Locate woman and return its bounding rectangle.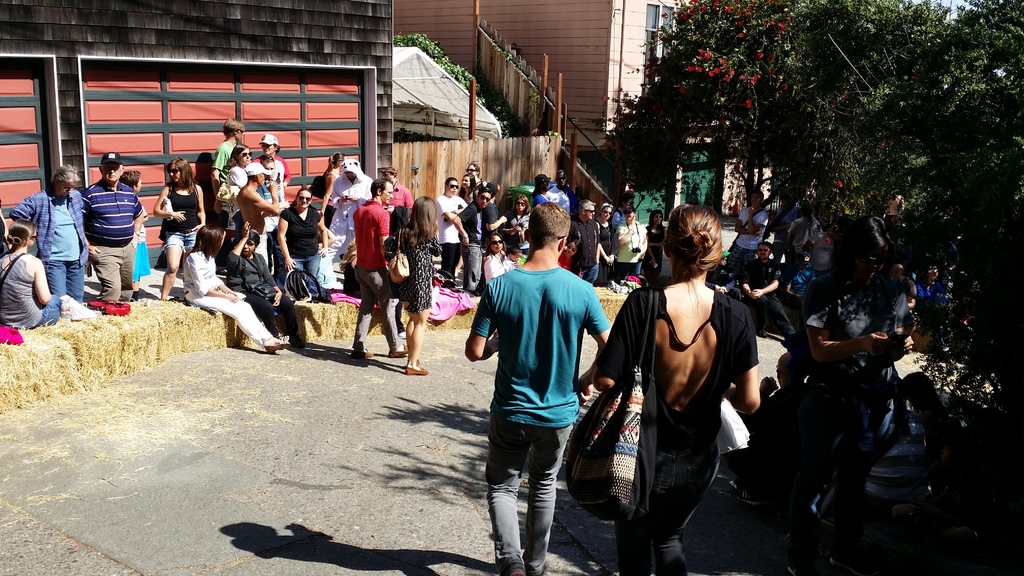
456 174 479 210.
